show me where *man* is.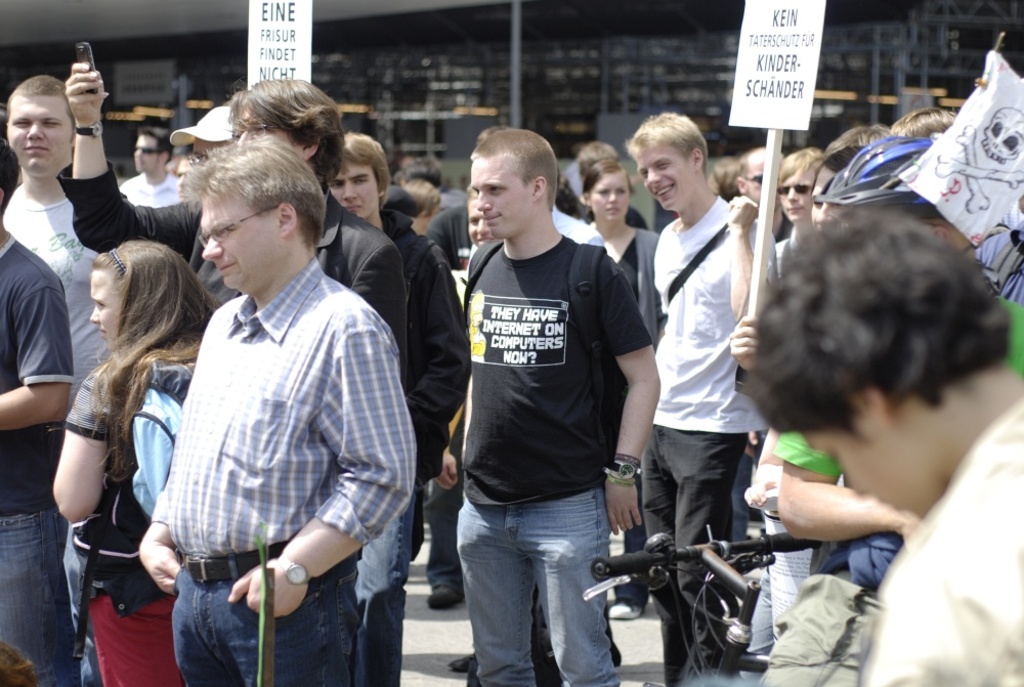
*man* is at x1=124, y1=88, x2=387, y2=685.
